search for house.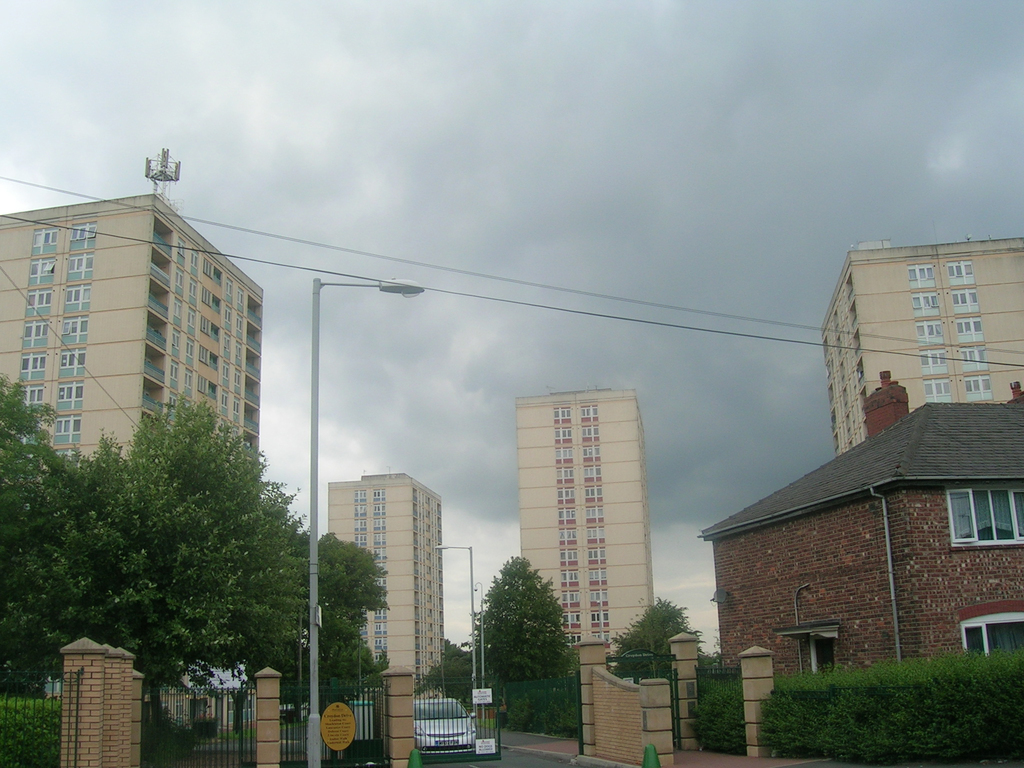
Found at 822,233,1023,460.
